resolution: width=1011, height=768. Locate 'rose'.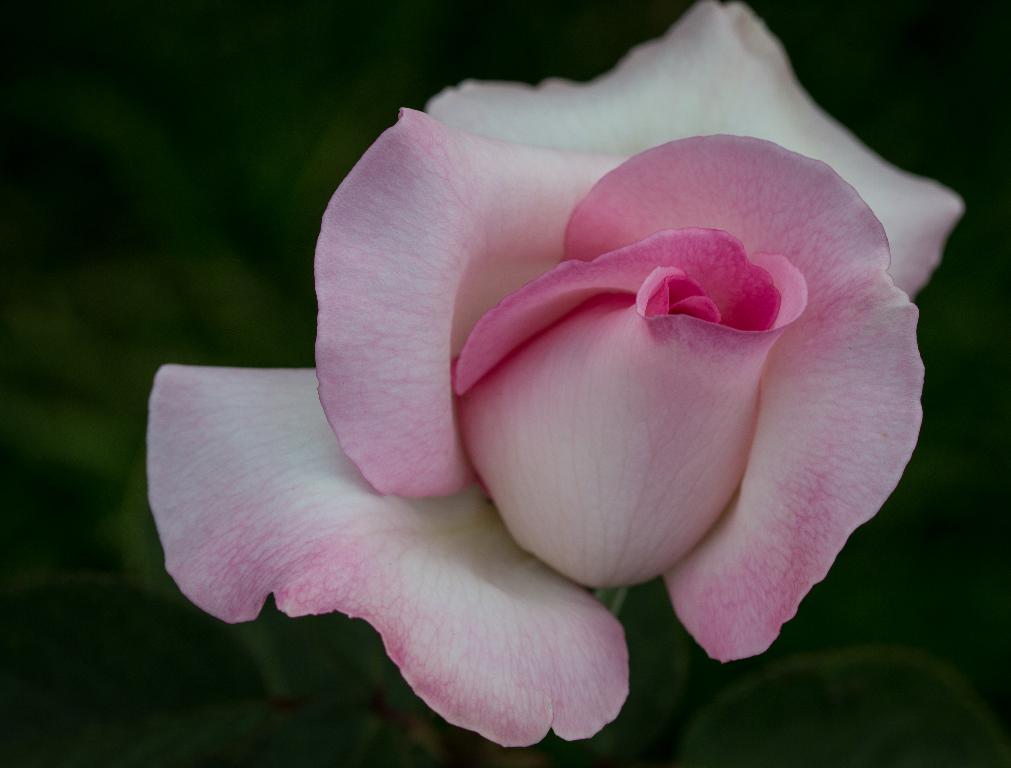
148/0/967/752.
